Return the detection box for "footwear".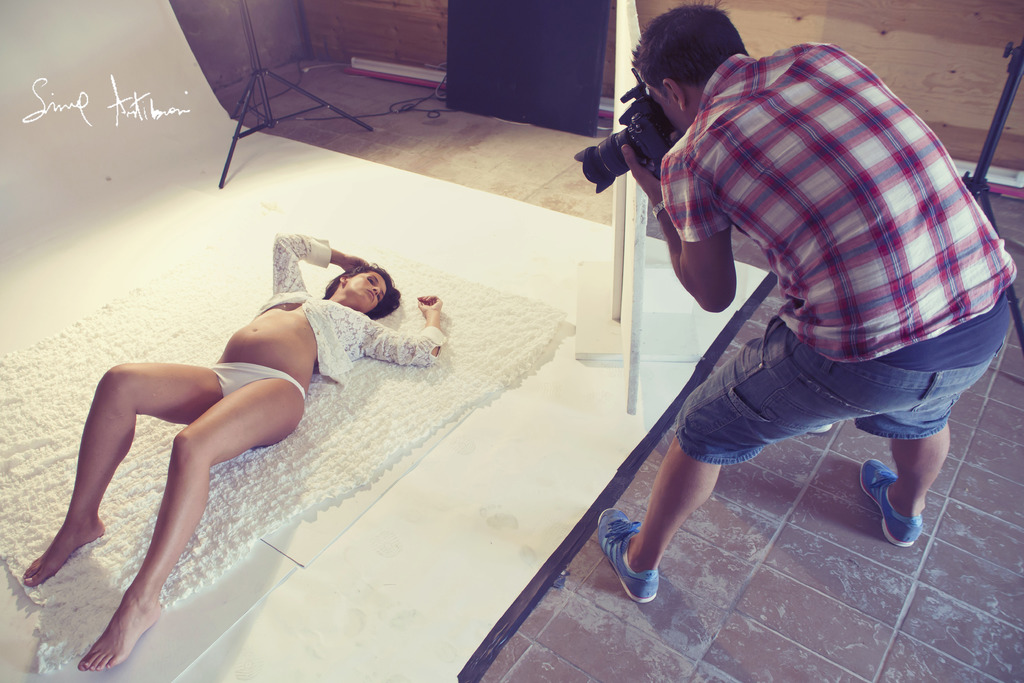
select_region(592, 505, 660, 607).
